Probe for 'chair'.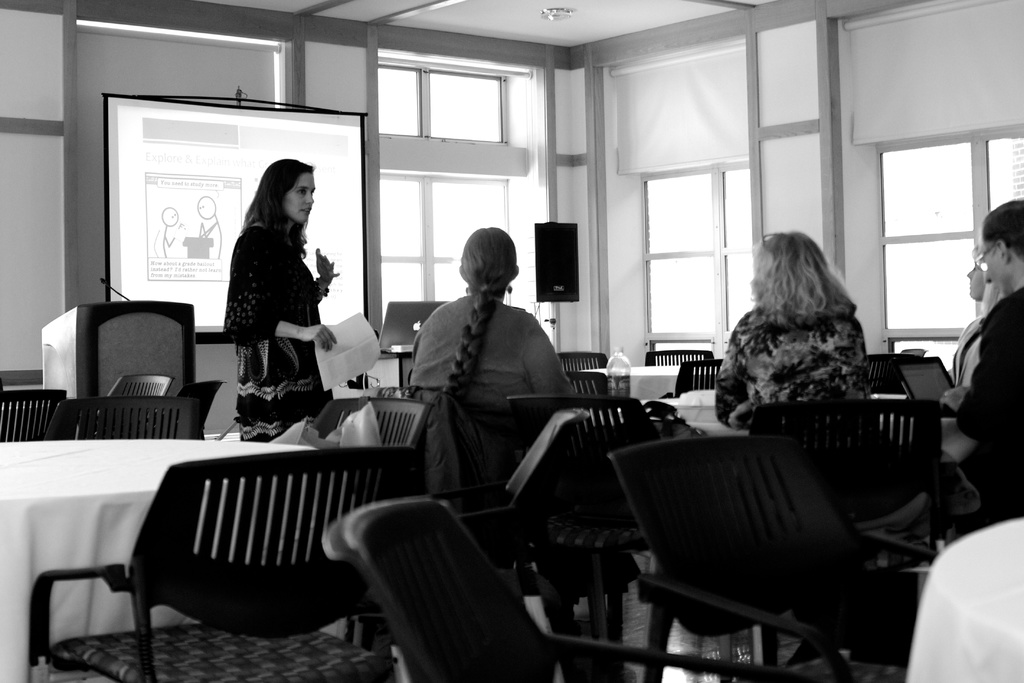
Probe result: [x1=44, y1=392, x2=203, y2=446].
